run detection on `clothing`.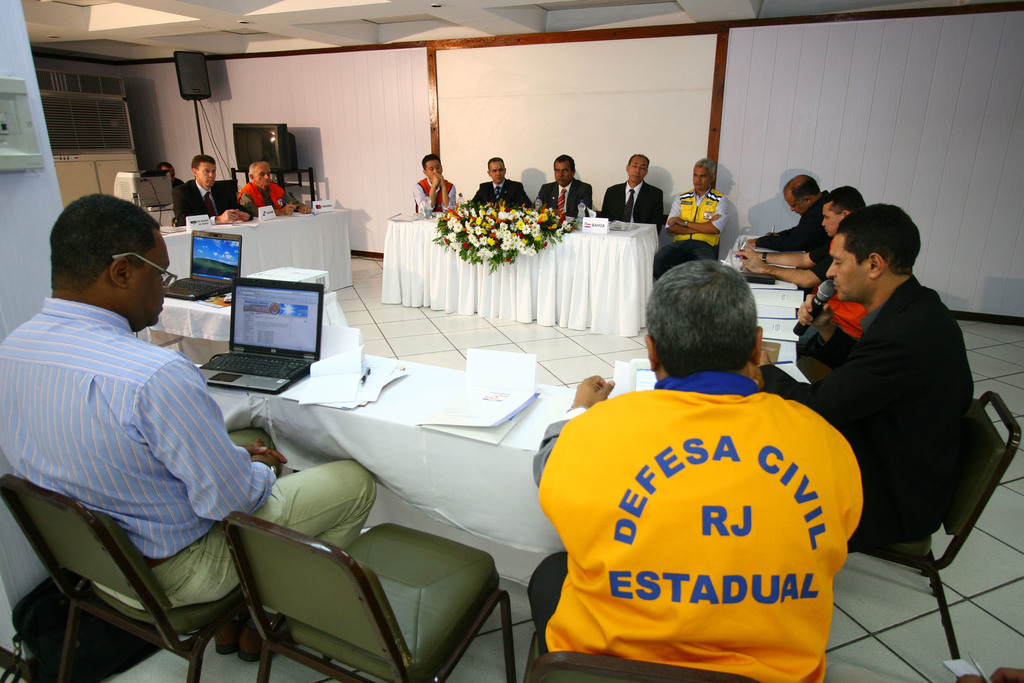
Result: <box>468,181,532,210</box>.
